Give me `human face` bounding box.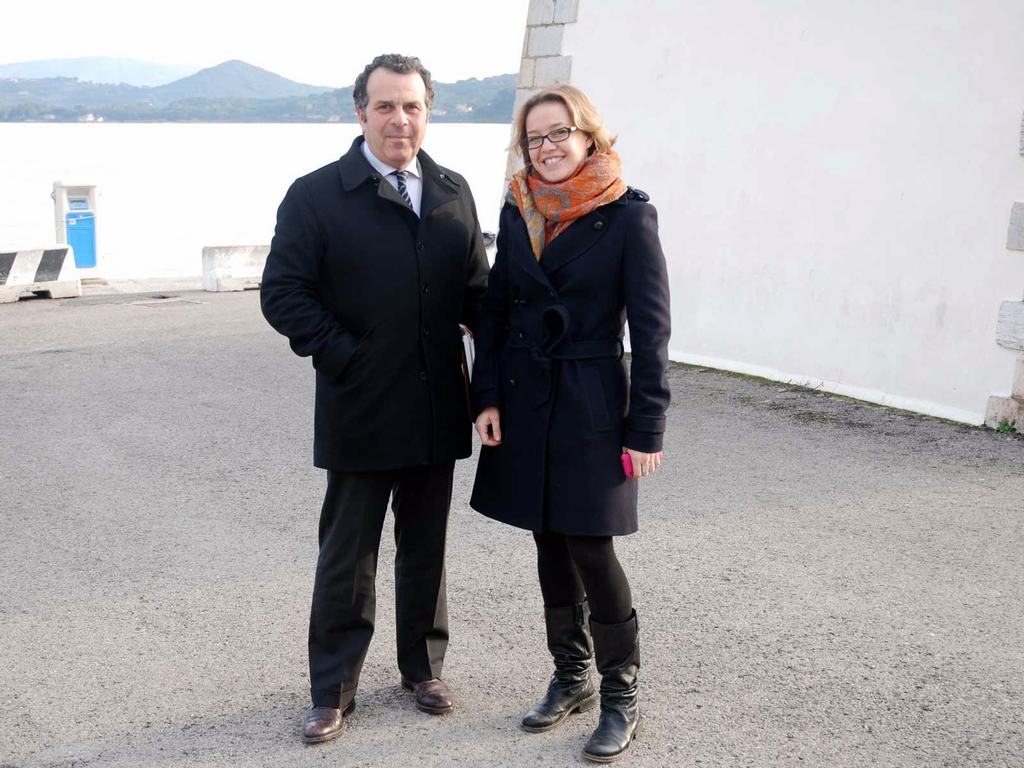
region(524, 104, 588, 179).
